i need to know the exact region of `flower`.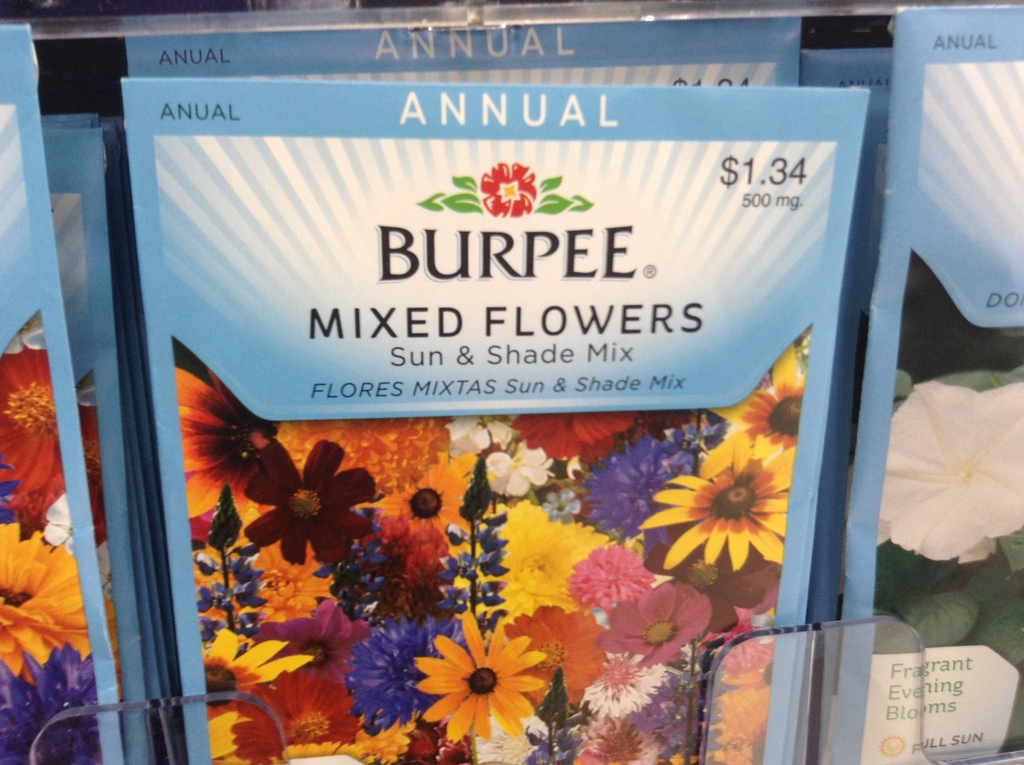
Region: left=0, top=337, right=124, bottom=546.
